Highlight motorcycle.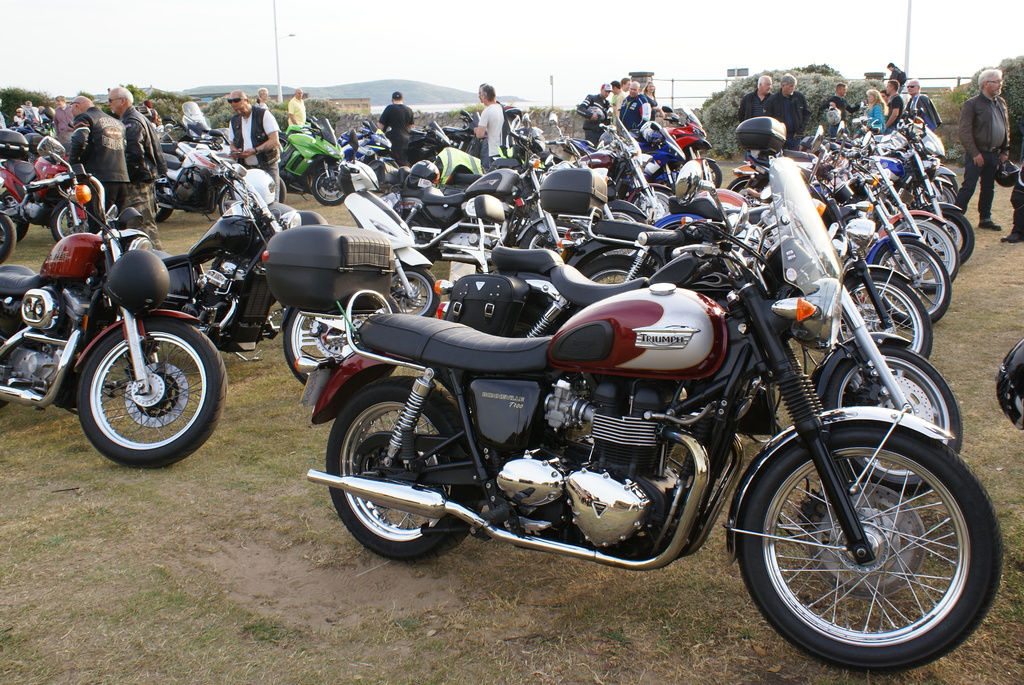
Highlighted region: pyautogui.locateOnScreen(338, 121, 390, 185).
